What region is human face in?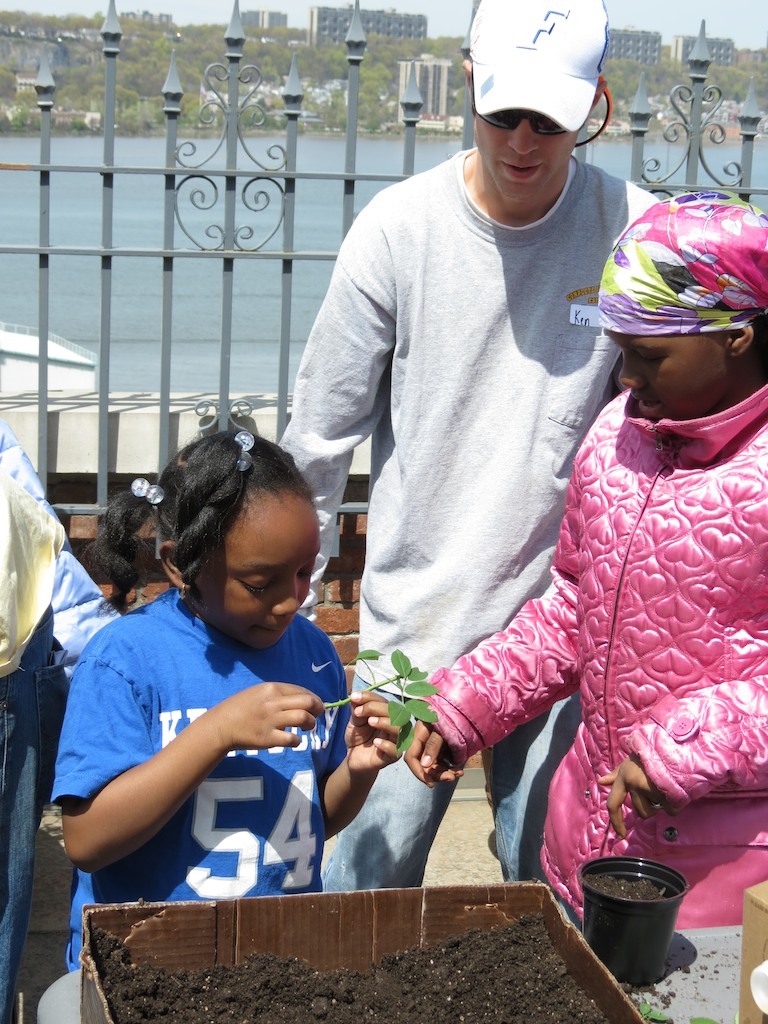
crop(201, 471, 338, 659).
